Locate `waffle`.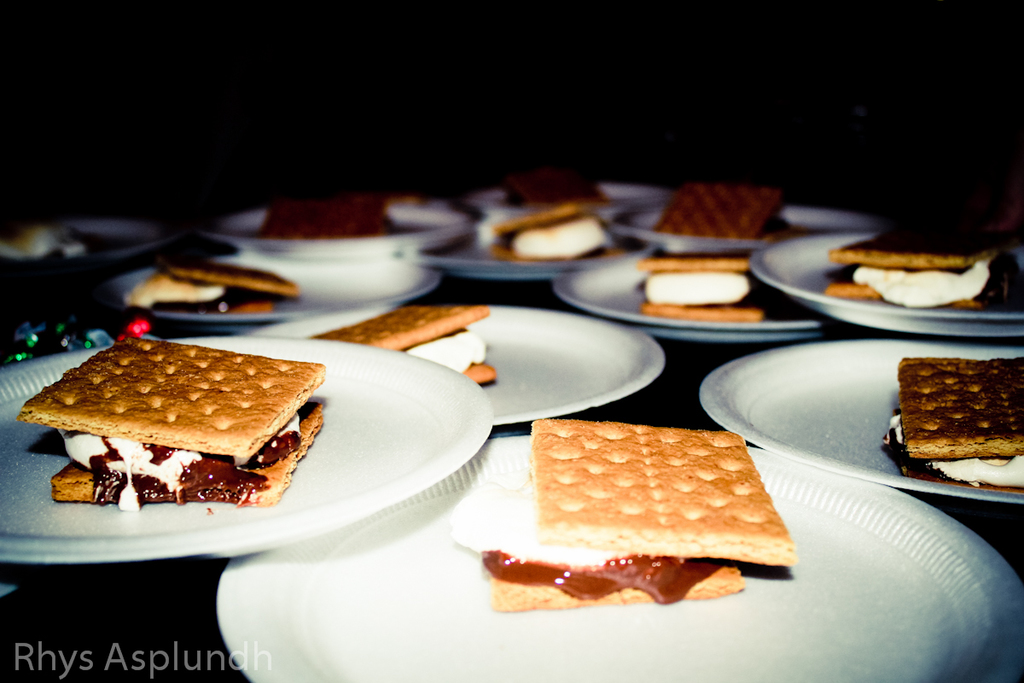
Bounding box: detection(481, 193, 629, 261).
